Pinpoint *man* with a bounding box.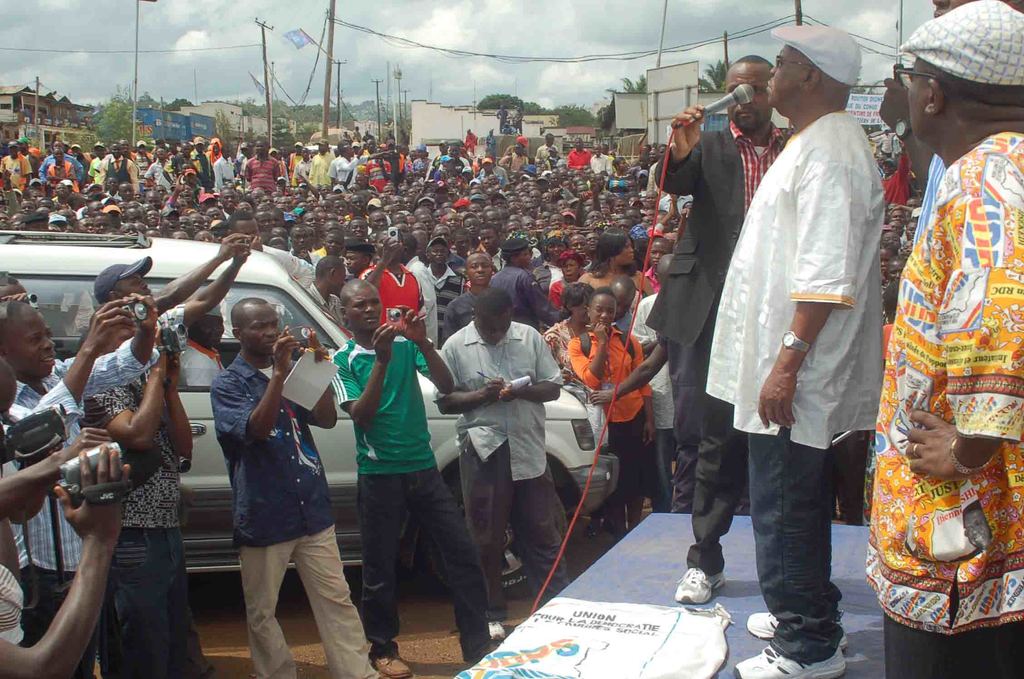
(left=879, top=140, right=911, bottom=204).
